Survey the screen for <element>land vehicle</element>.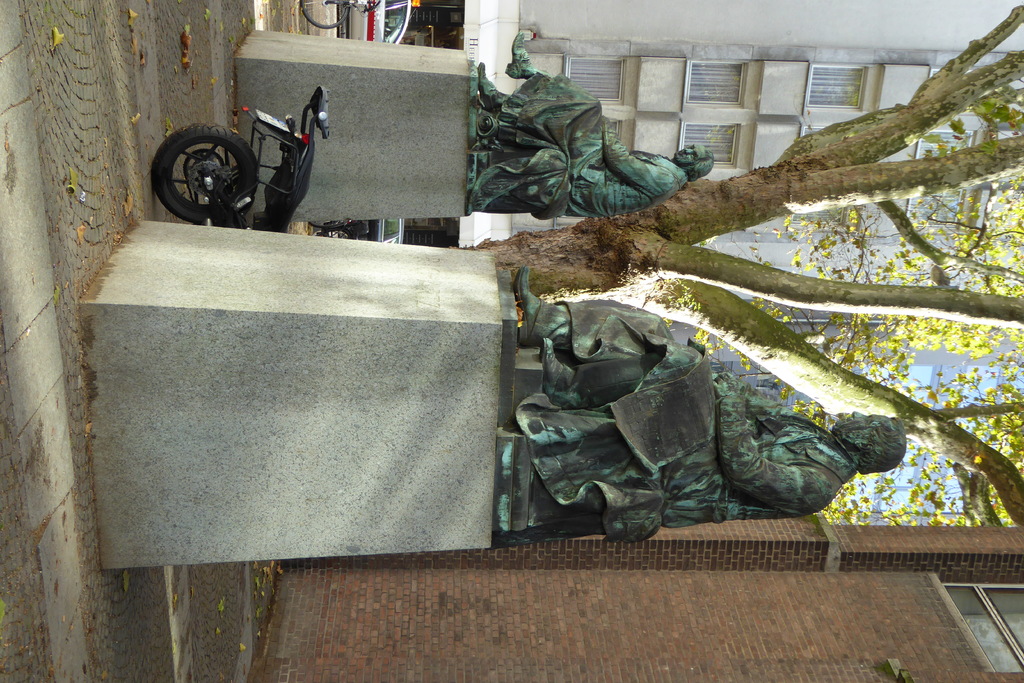
Survey found: 341:215:405:241.
